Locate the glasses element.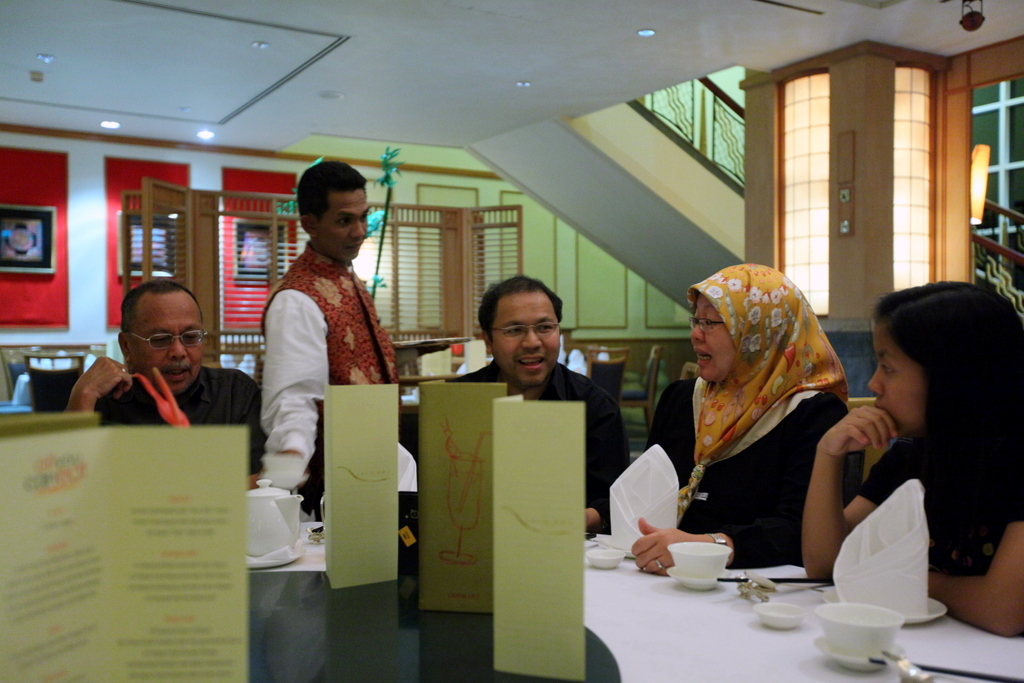
Element bbox: [487, 323, 561, 343].
